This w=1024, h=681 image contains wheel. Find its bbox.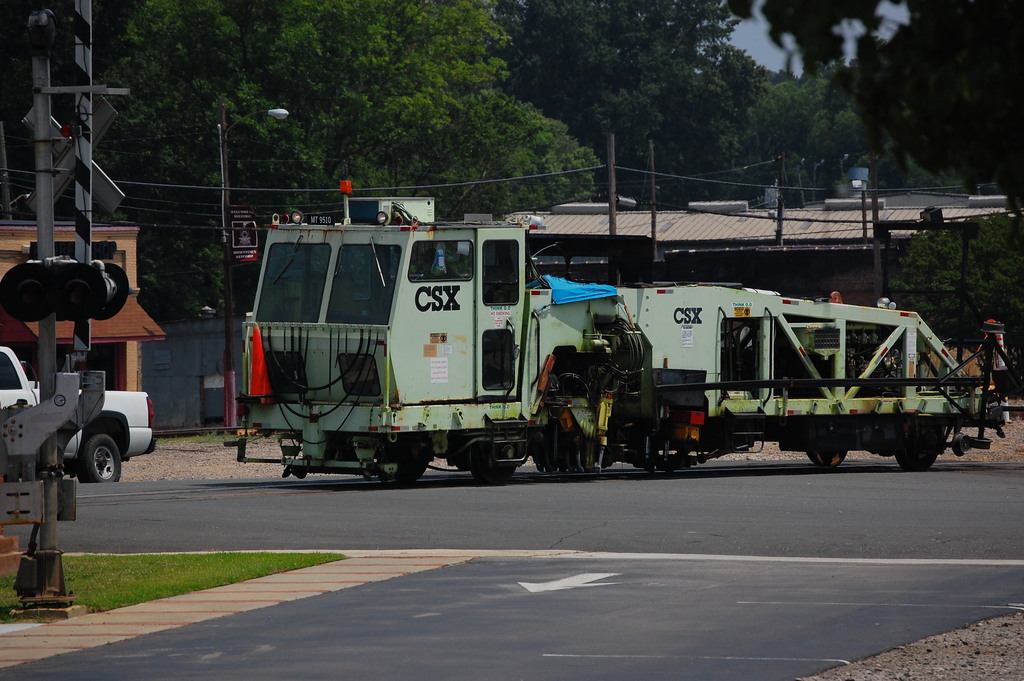
{"left": 804, "top": 449, "right": 850, "bottom": 470}.
